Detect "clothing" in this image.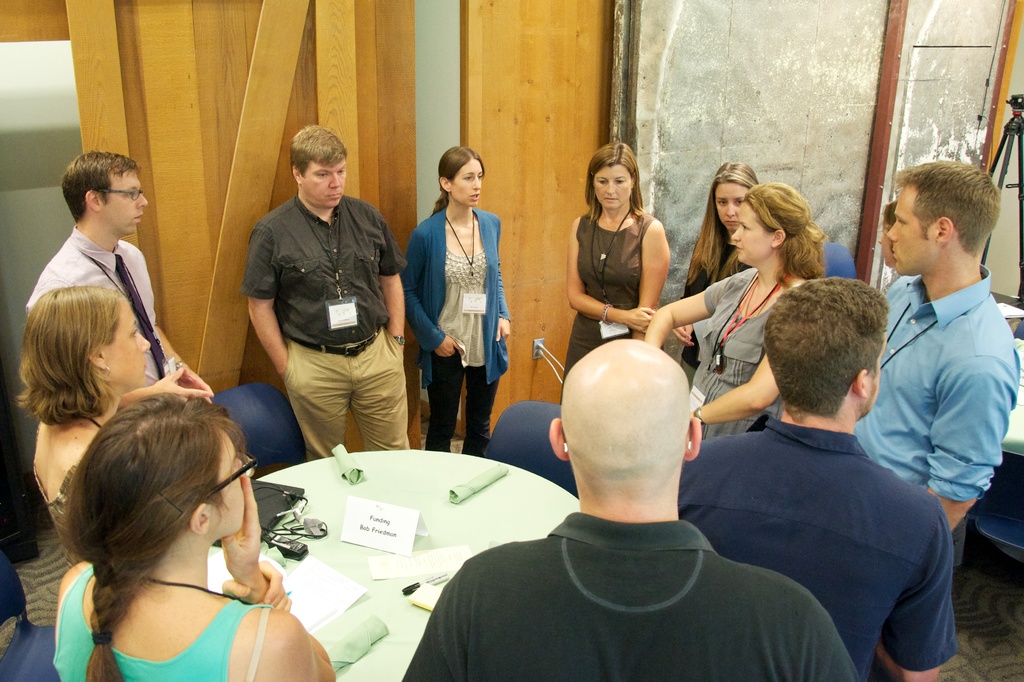
Detection: detection(32, 418, 79, 564).
